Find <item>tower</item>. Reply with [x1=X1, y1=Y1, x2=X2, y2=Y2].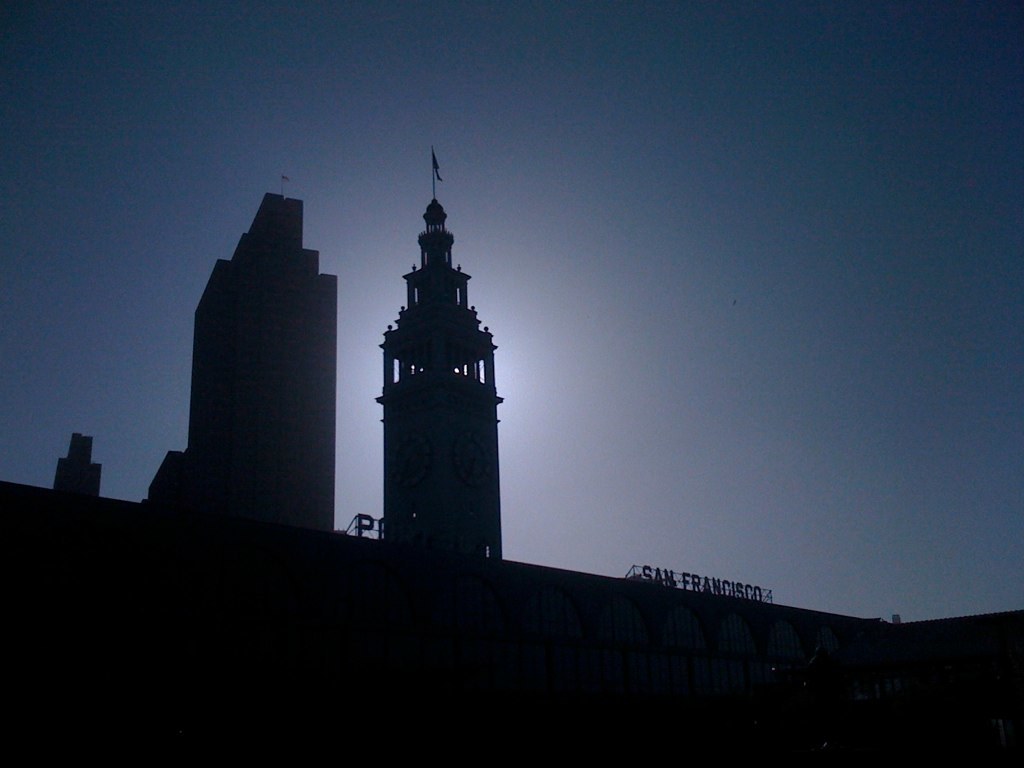
[x1=372, y1=126, x2=506, y2=578].
